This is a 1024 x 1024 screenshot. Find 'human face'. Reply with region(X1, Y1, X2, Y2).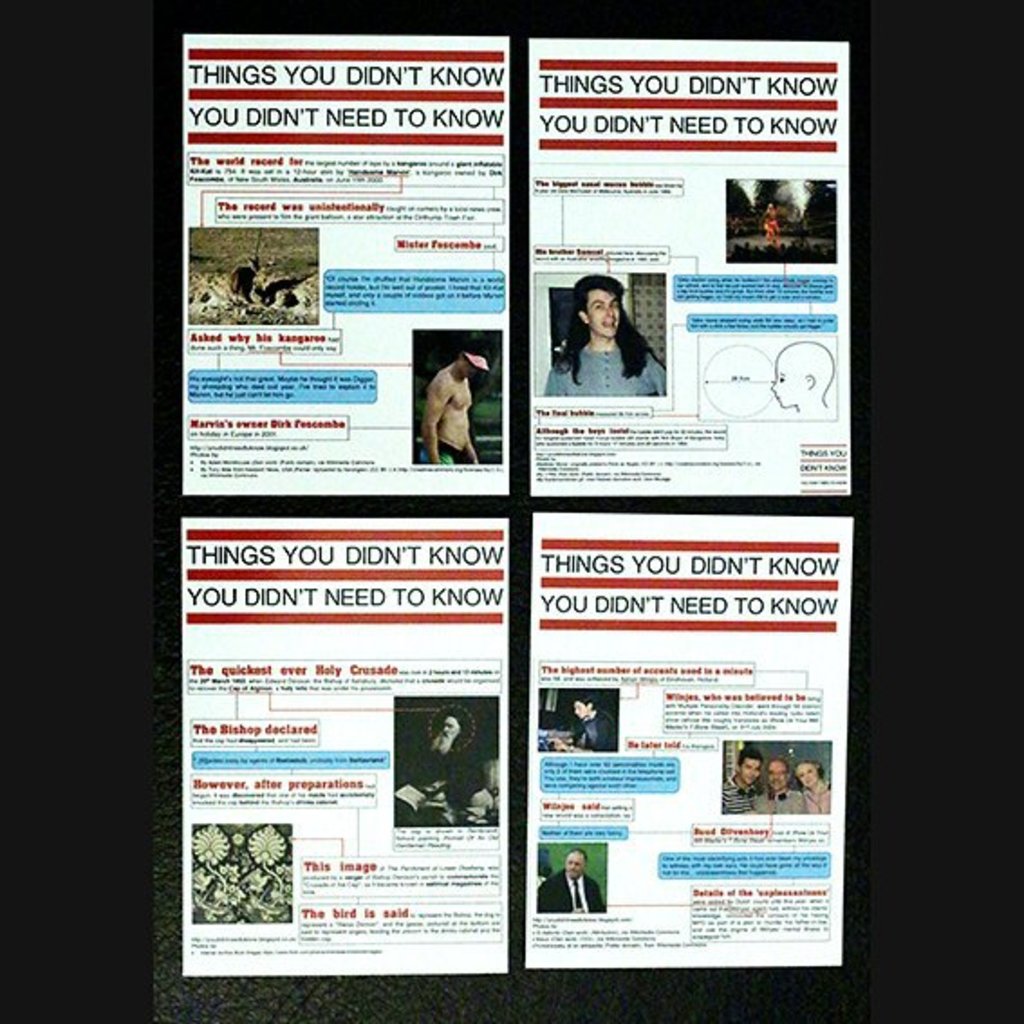
region(796, 762, 815, 789).
